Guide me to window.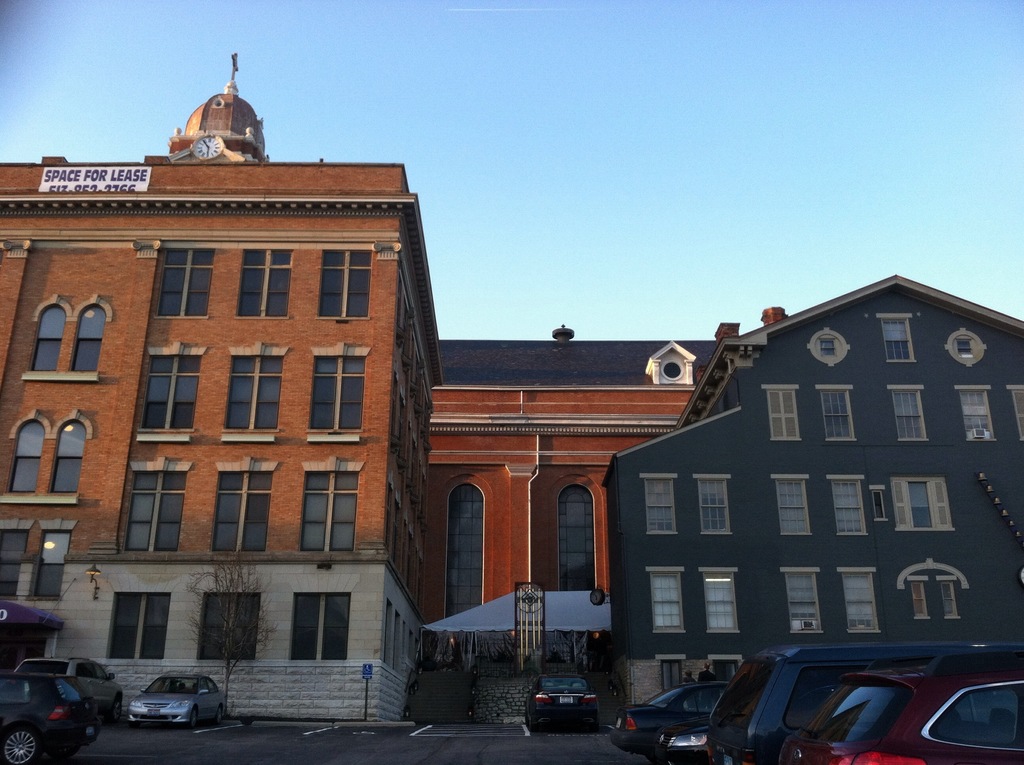
Guidance: 305/348/370/433.
